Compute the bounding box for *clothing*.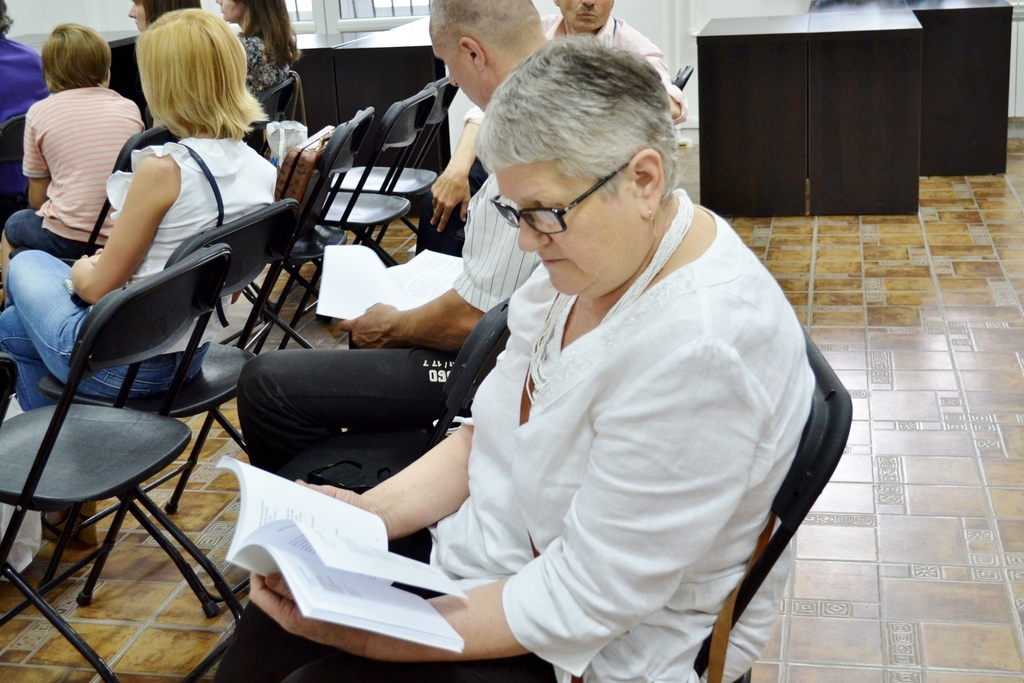
bbox=[432, 163, 826, 678].
